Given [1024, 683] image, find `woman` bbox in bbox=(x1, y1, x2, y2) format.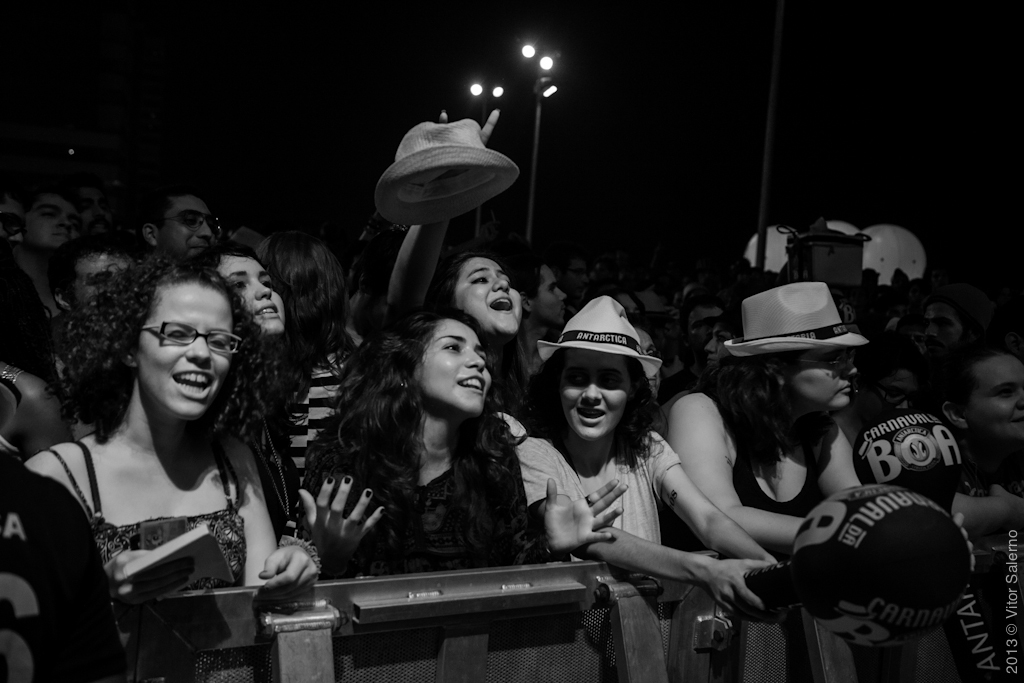
bbox=(667, 262, 873, 658).
